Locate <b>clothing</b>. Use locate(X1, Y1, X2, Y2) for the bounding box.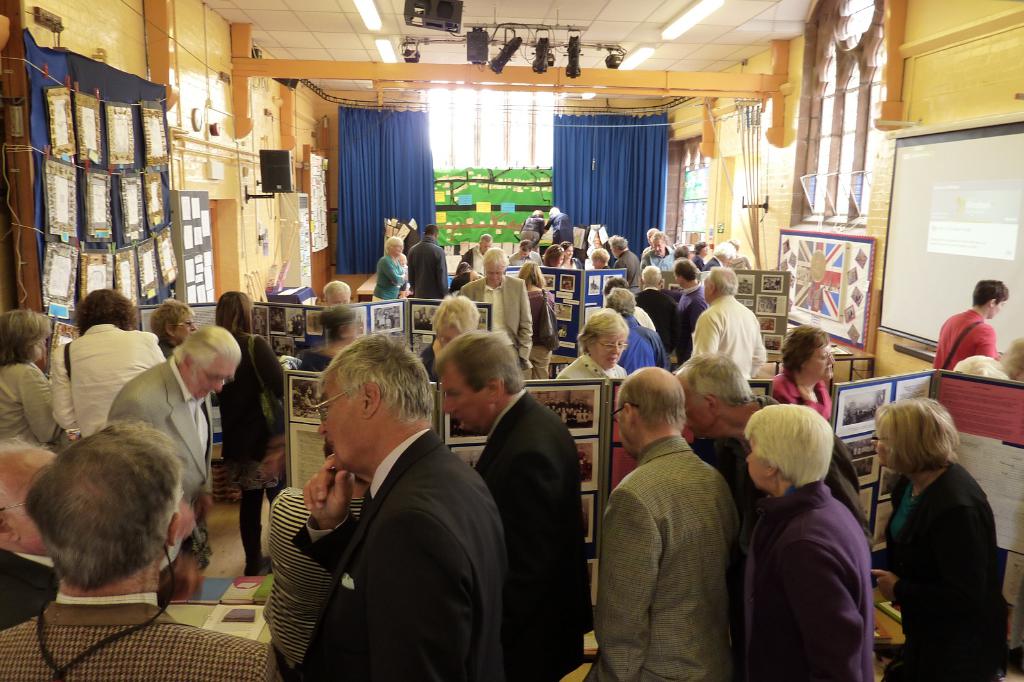
locate(417, 337, 441, 387).
